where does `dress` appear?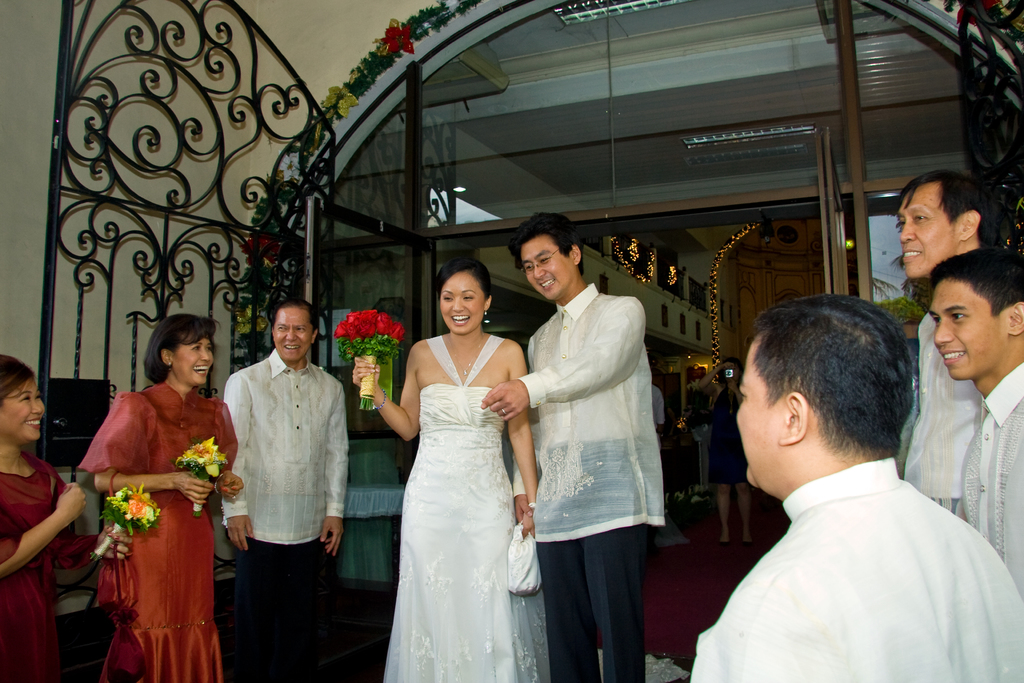
Appears at (left=0, top=452, right=79, bottom=682).
